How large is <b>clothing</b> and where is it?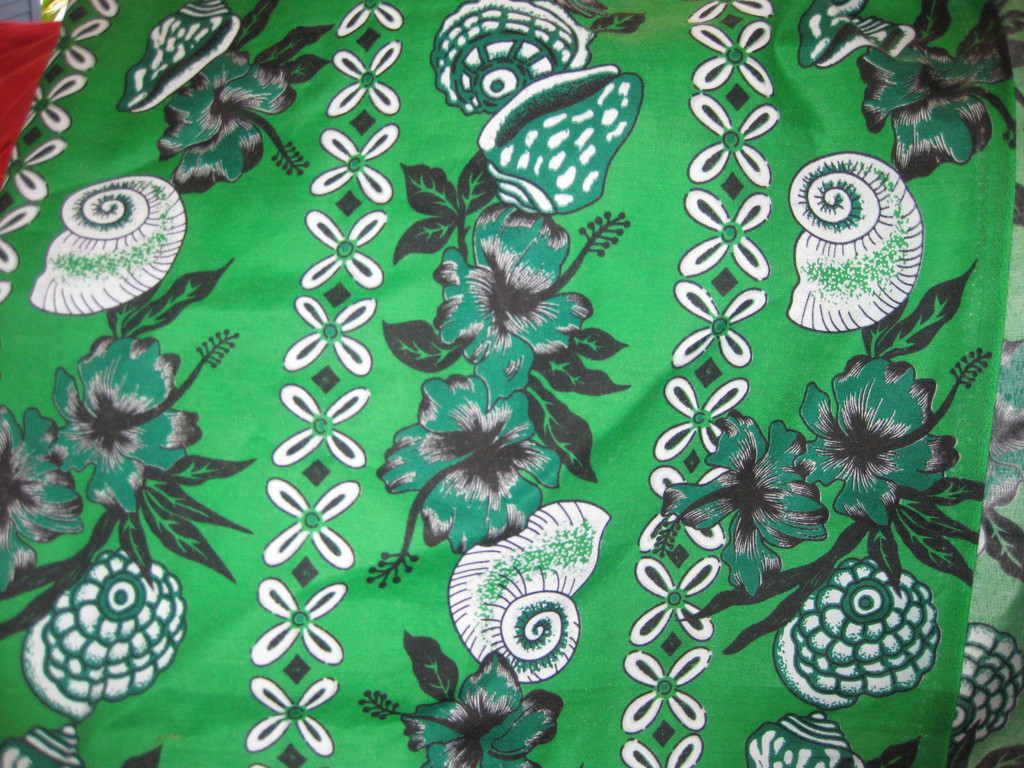
Bounding box: 0:0:1023:767.
